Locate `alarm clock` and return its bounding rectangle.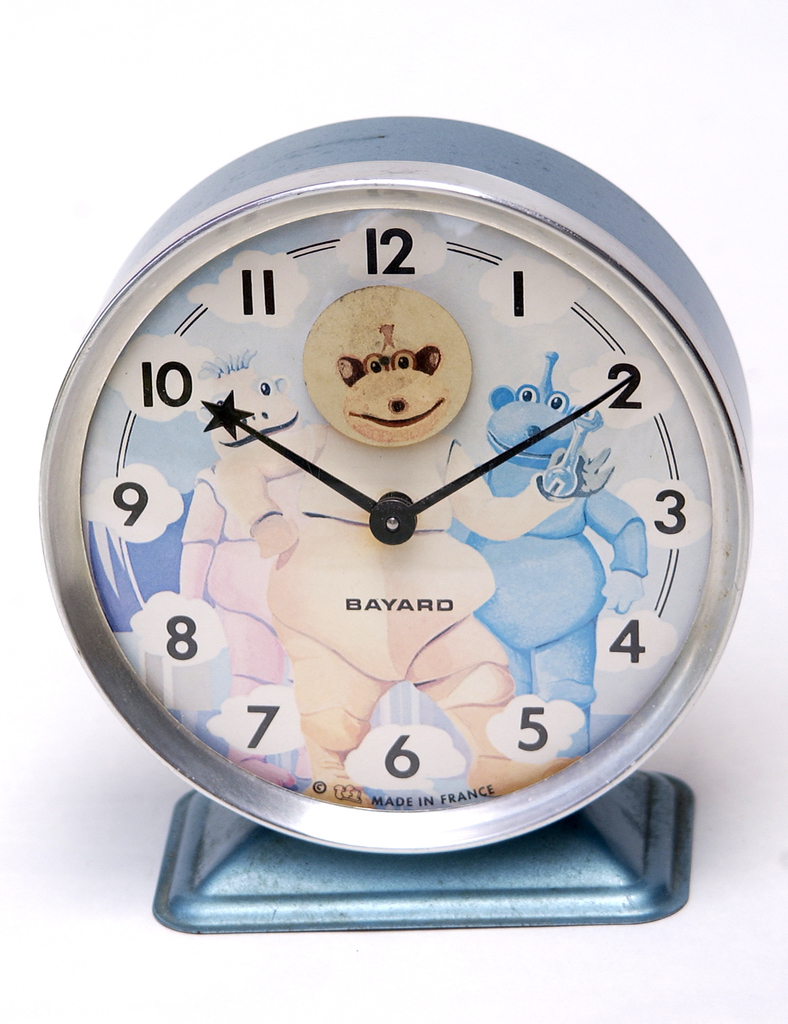
box=[39, 117, 750, 932].
